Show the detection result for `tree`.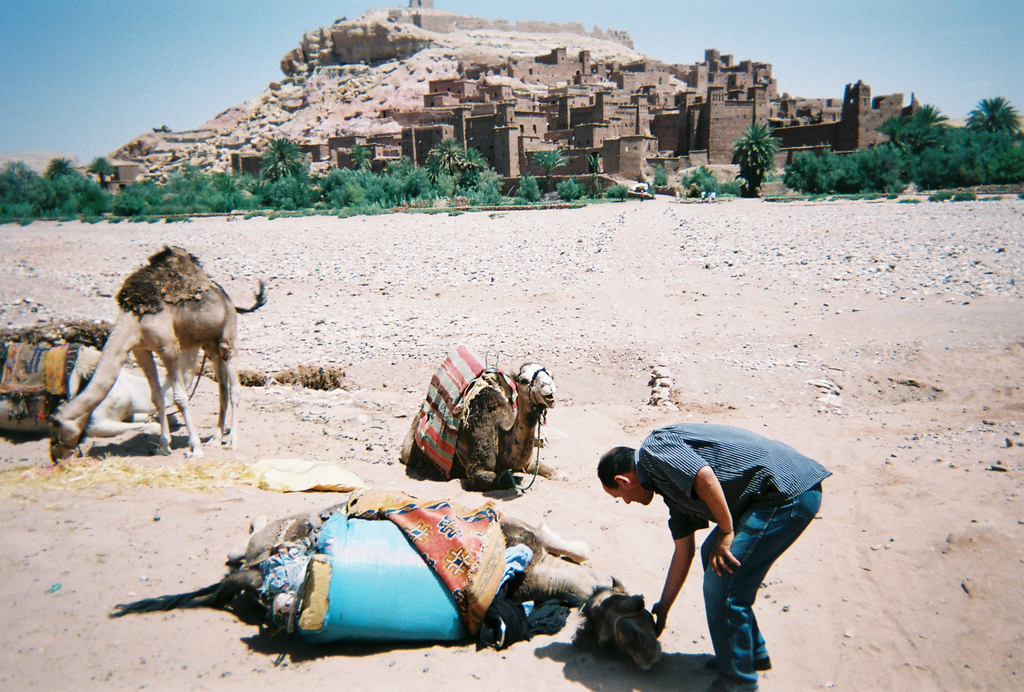
<box>723,117,778,202</box>.
